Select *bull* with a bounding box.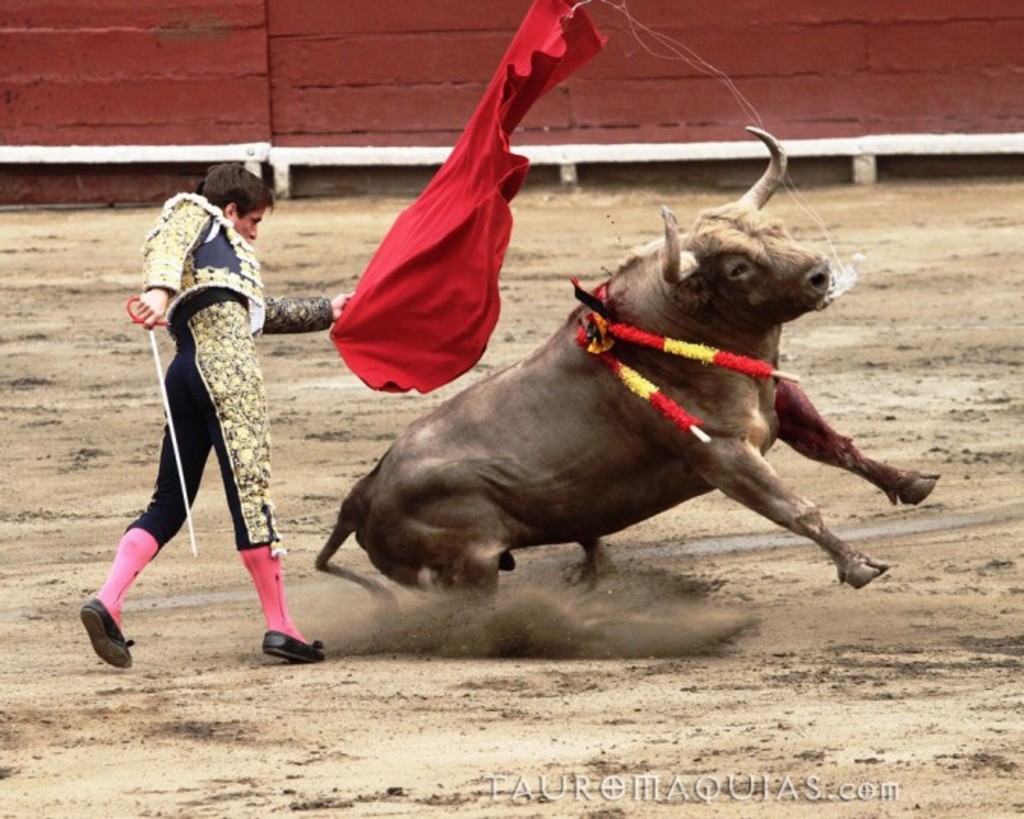
(x1=316, y1=124, x2=933, y2=620).
